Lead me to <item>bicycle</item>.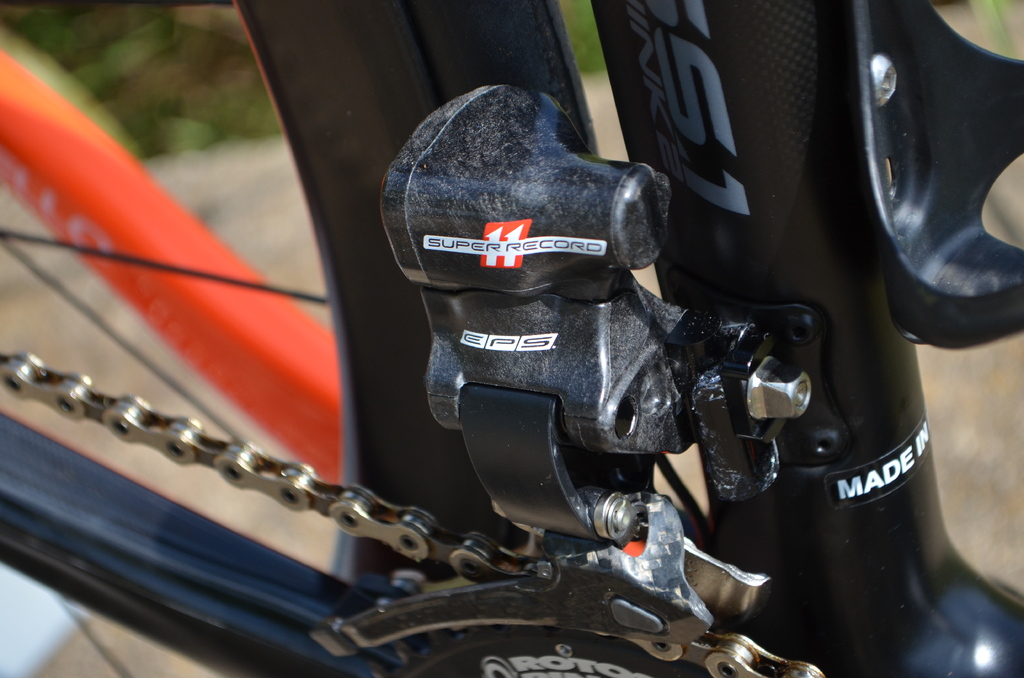
Lead to <box>0,0,1023,677</box>.
